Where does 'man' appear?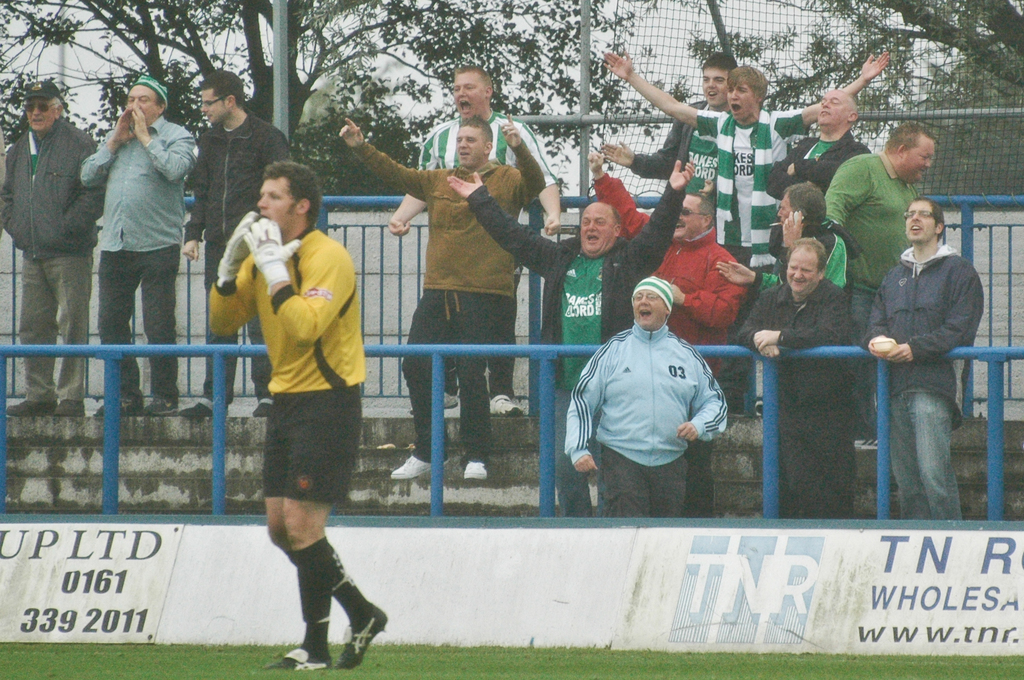
Appears at region(0, 81, 105, 418).
